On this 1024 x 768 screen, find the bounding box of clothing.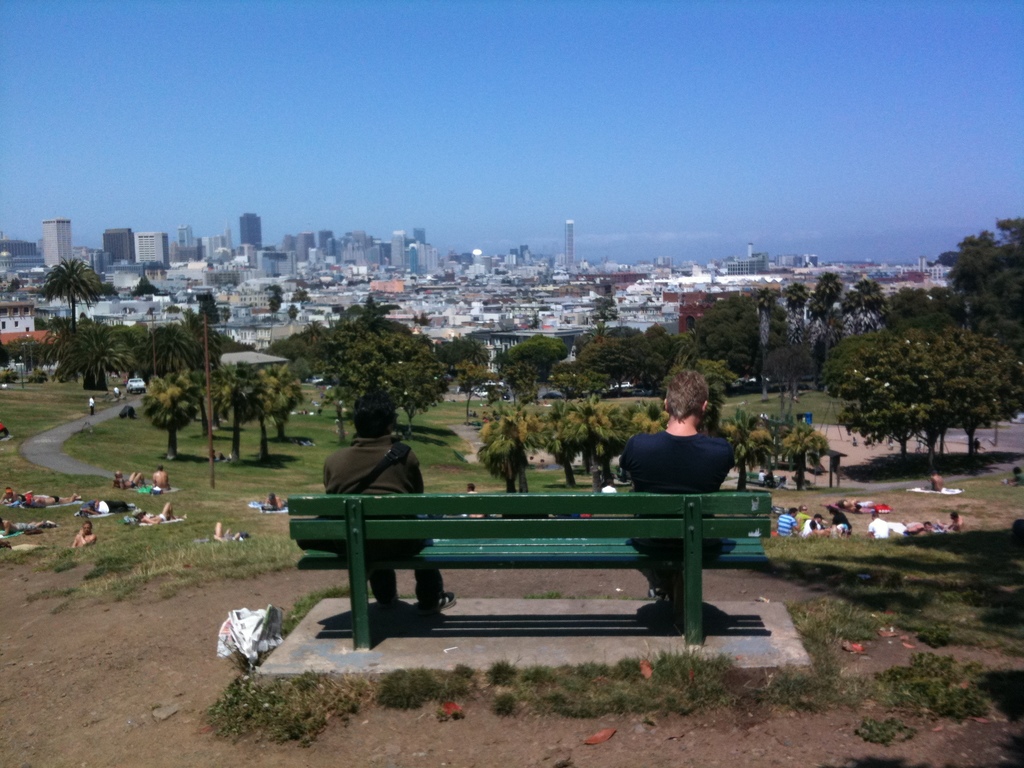
Bounding box: region(831, 512, 850, 538).
